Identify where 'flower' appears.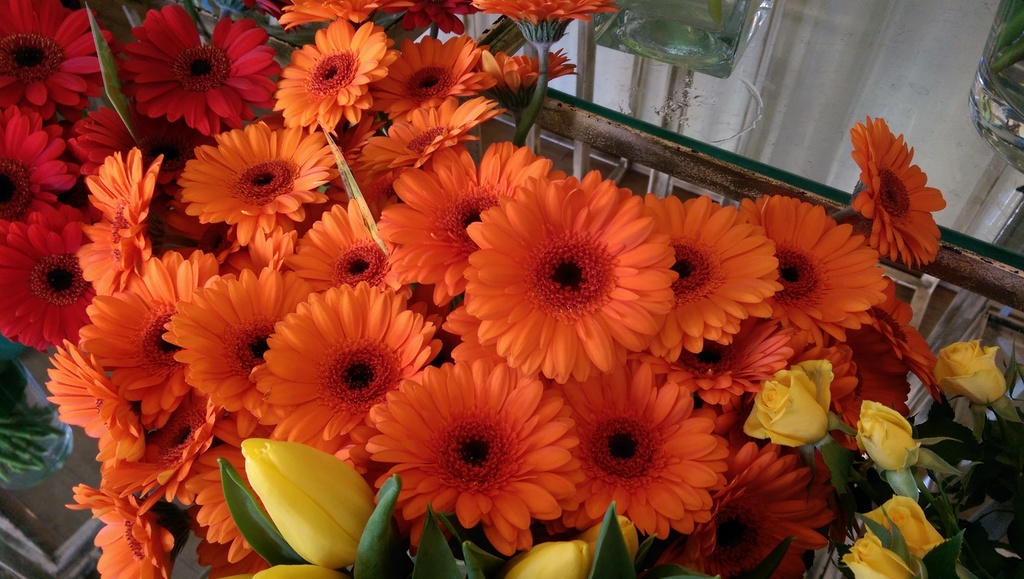
Appears at {"x1": 506, "y1": 536, "x2": 598, "y2": 573}.
